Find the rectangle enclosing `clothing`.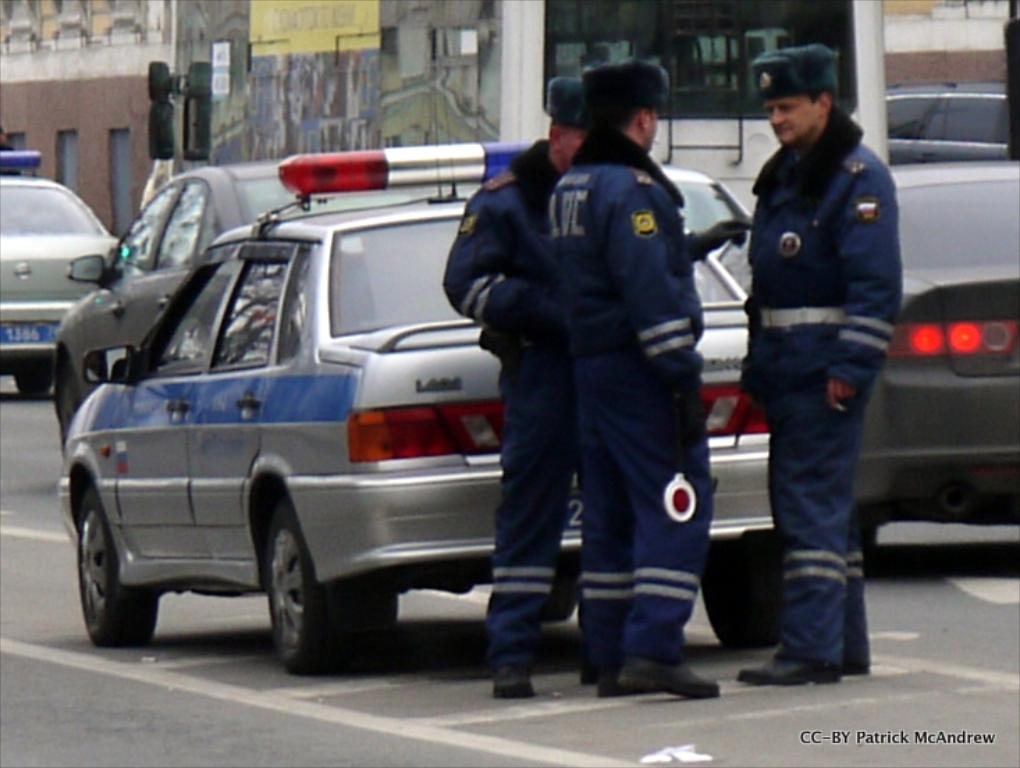
rect(554, 128, 717, 680).
